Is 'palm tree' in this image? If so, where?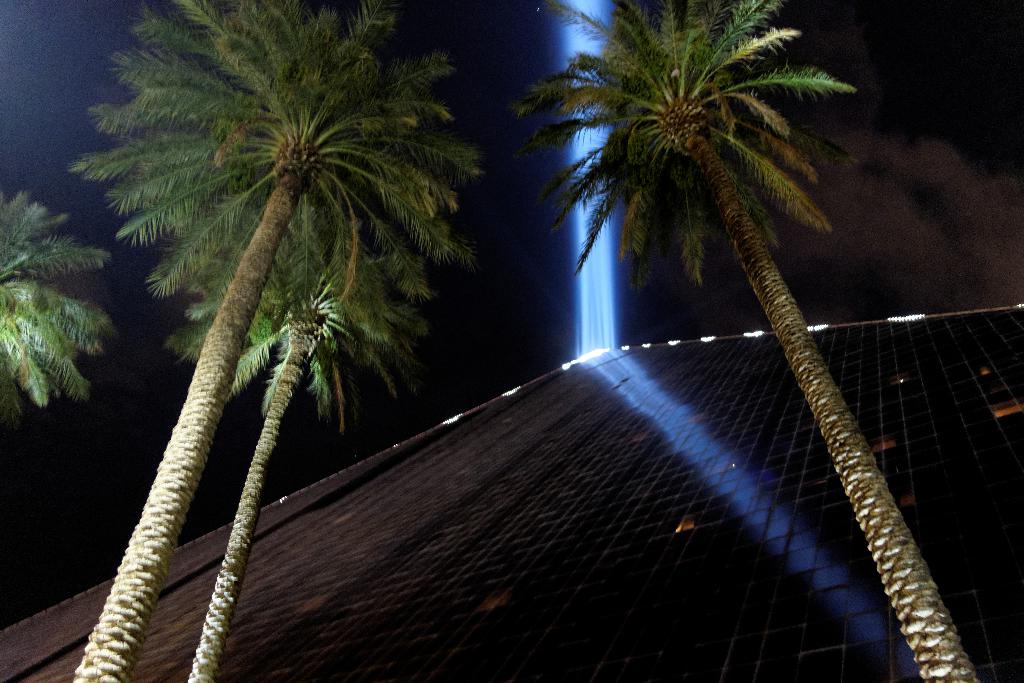
Yes, at crop(506, 0, 984, 682).
